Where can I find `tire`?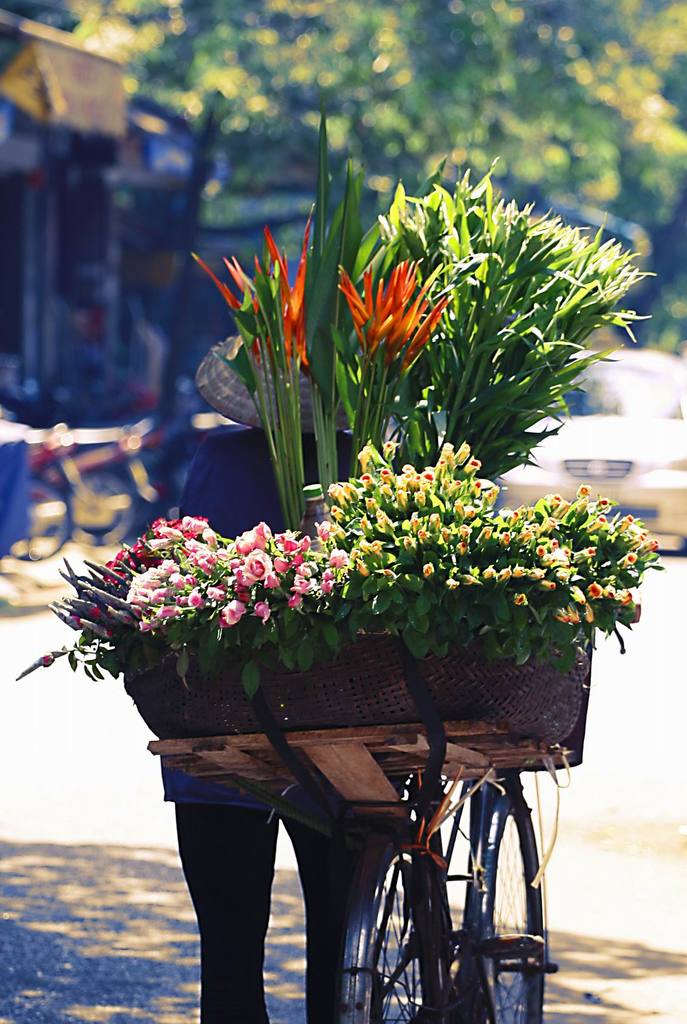
You can find it at [x1=352, y1=827, x2=485, y2=1018].
